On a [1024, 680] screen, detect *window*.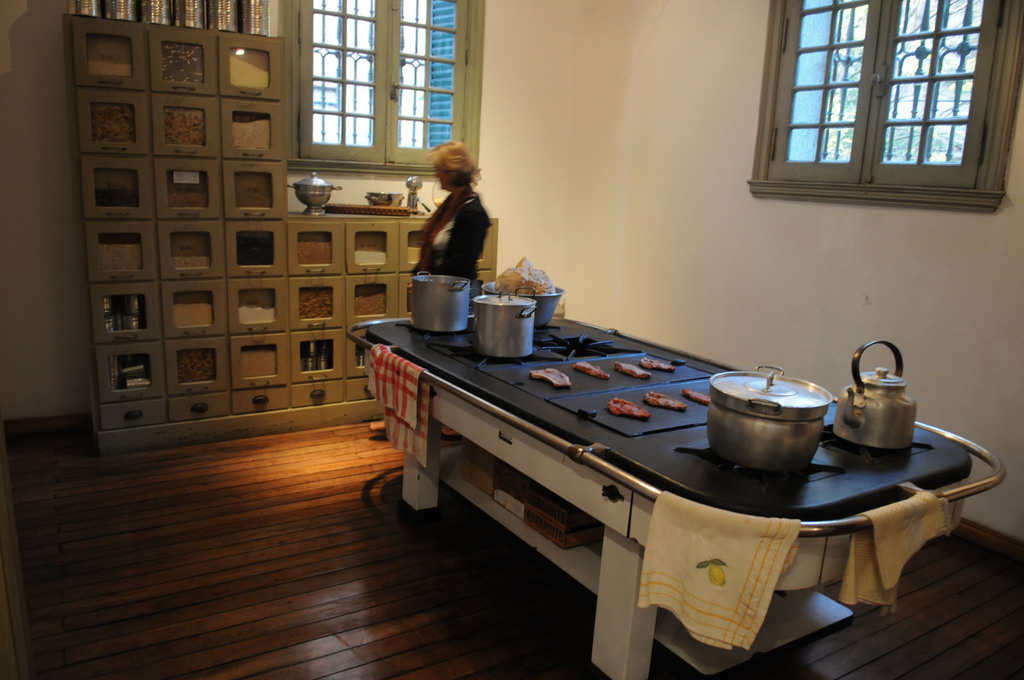
260,4,463,175.
